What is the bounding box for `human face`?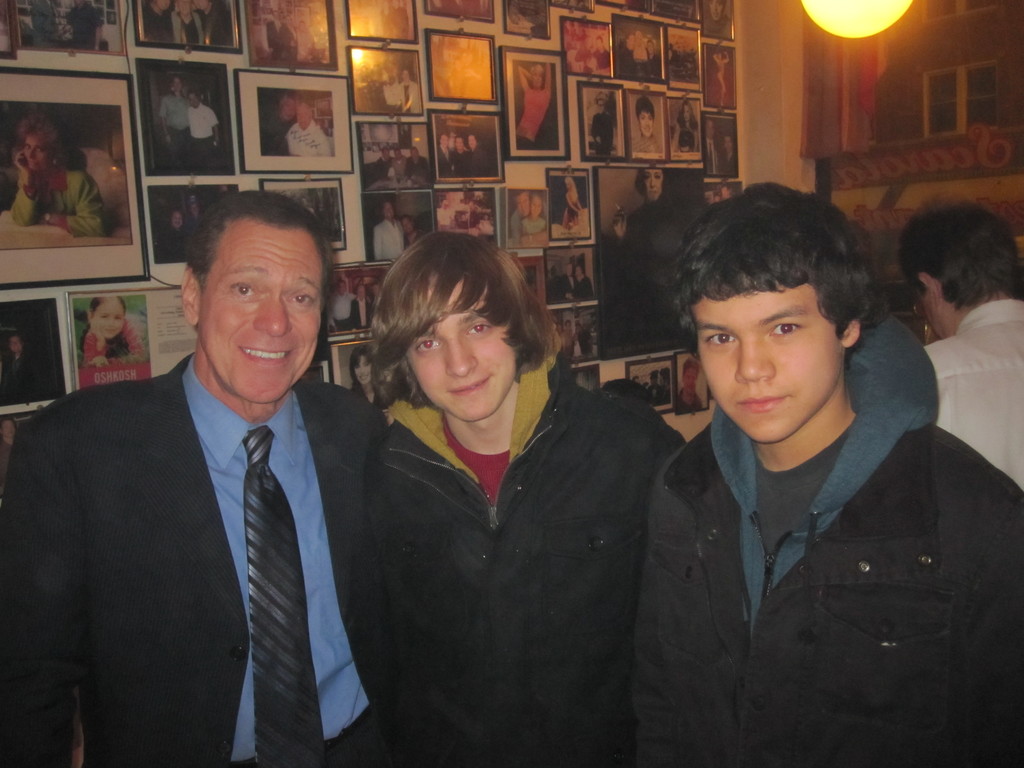
(x1=696, y1=280, x2=840, y2=438).
